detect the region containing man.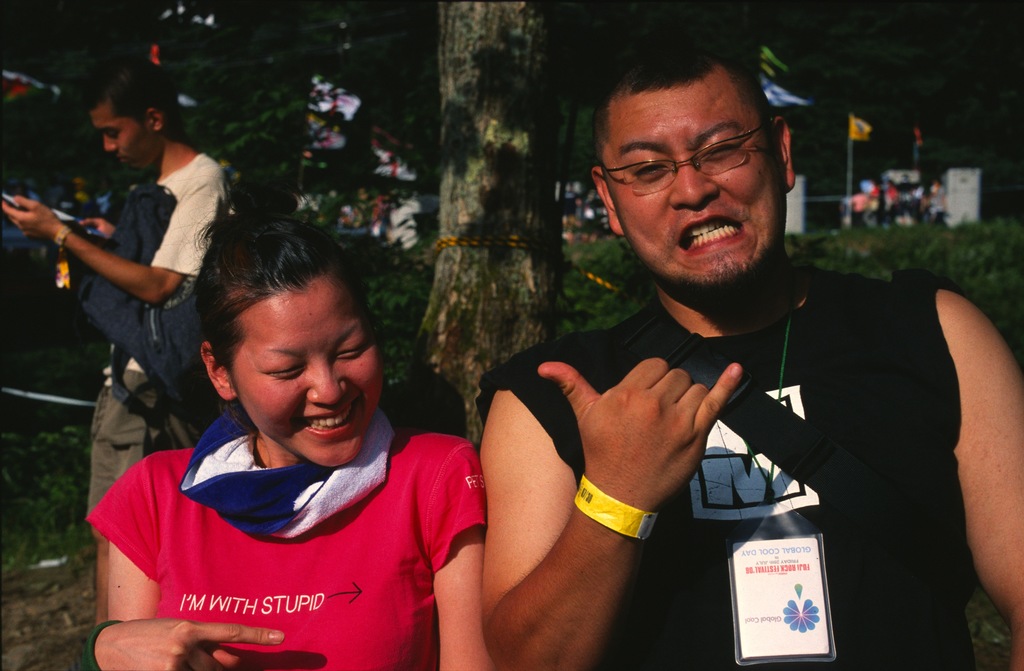
0, 55, 227, 624.
